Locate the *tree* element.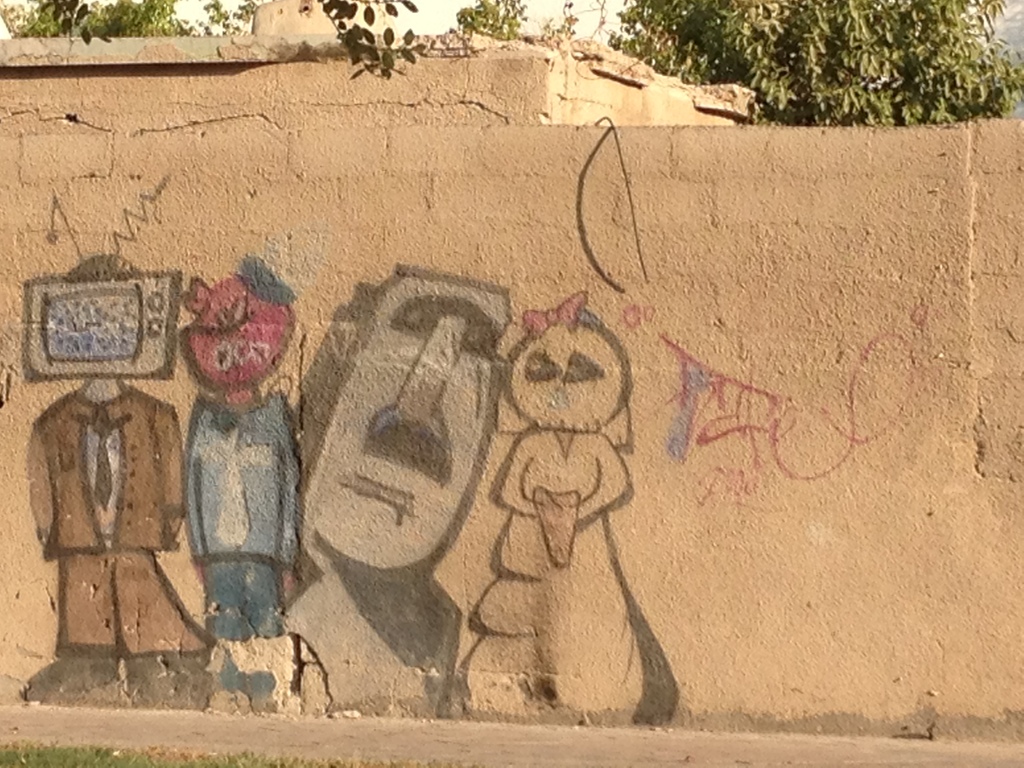
Element bbox: l=605, t=1, r=1021, b=130.
